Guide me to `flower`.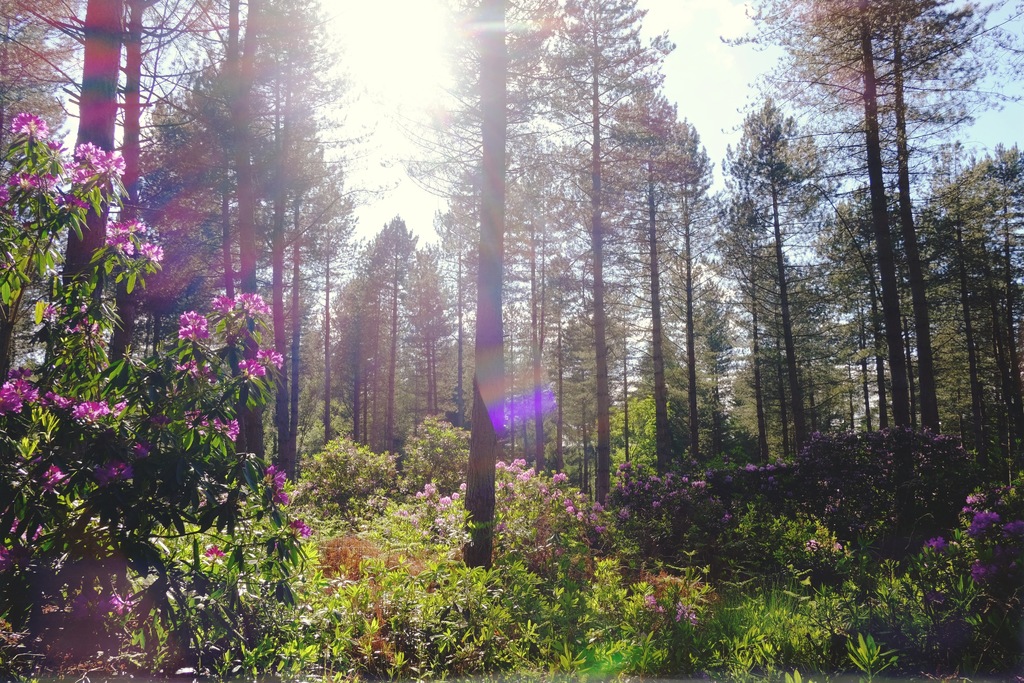
Guidance: bbox(104, 217, 144, 254).
